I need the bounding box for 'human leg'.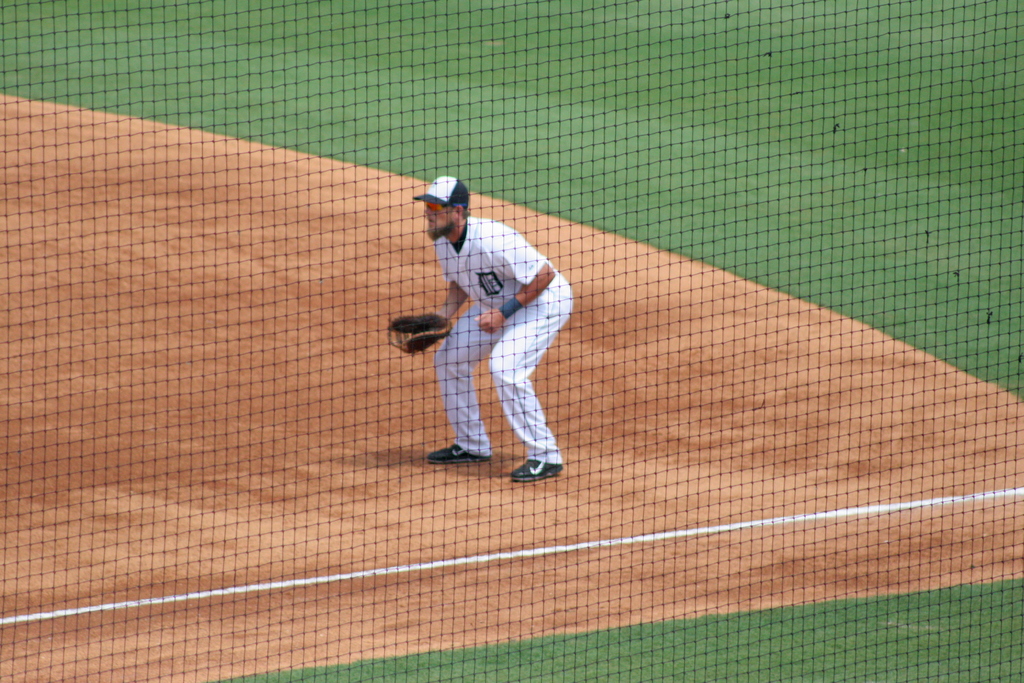
Here it is: <box>486,277,572,483</box>.
